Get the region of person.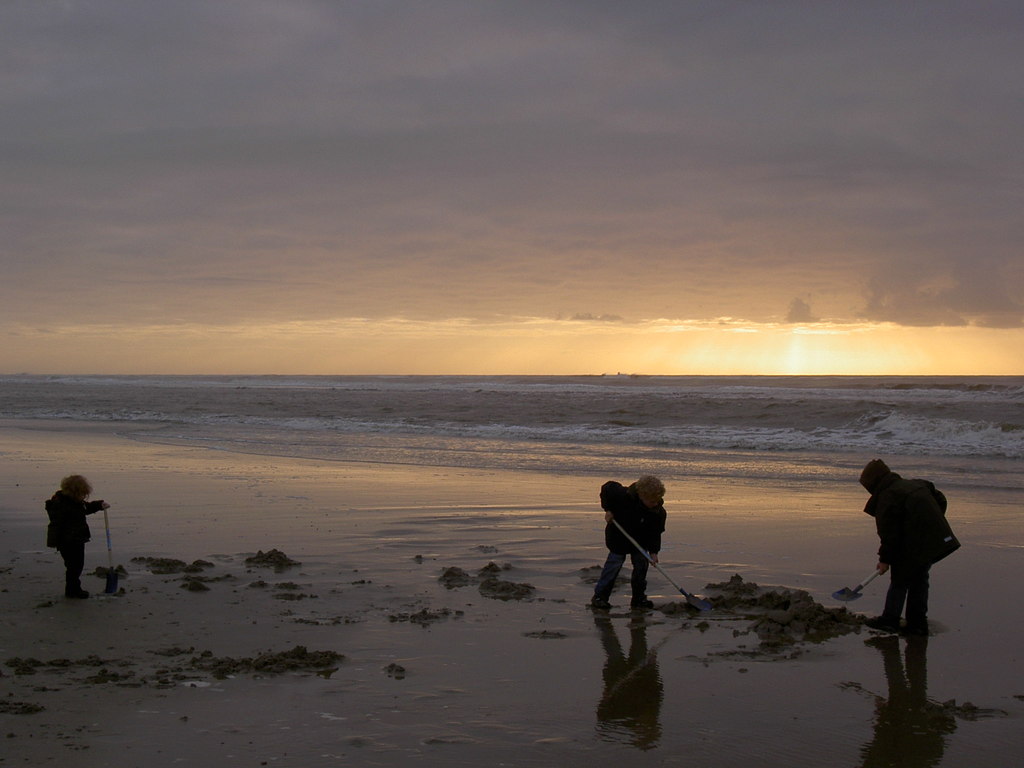
bbox(31, 468, 98, 602).
